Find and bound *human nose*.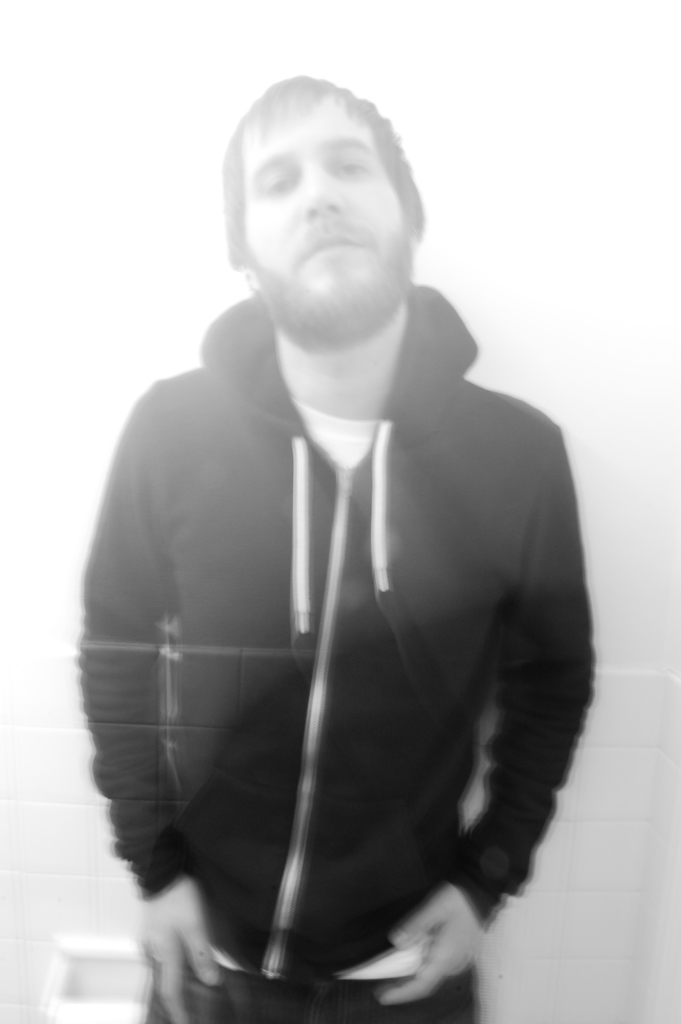
Bound: region(300, 170, 350, 218).
